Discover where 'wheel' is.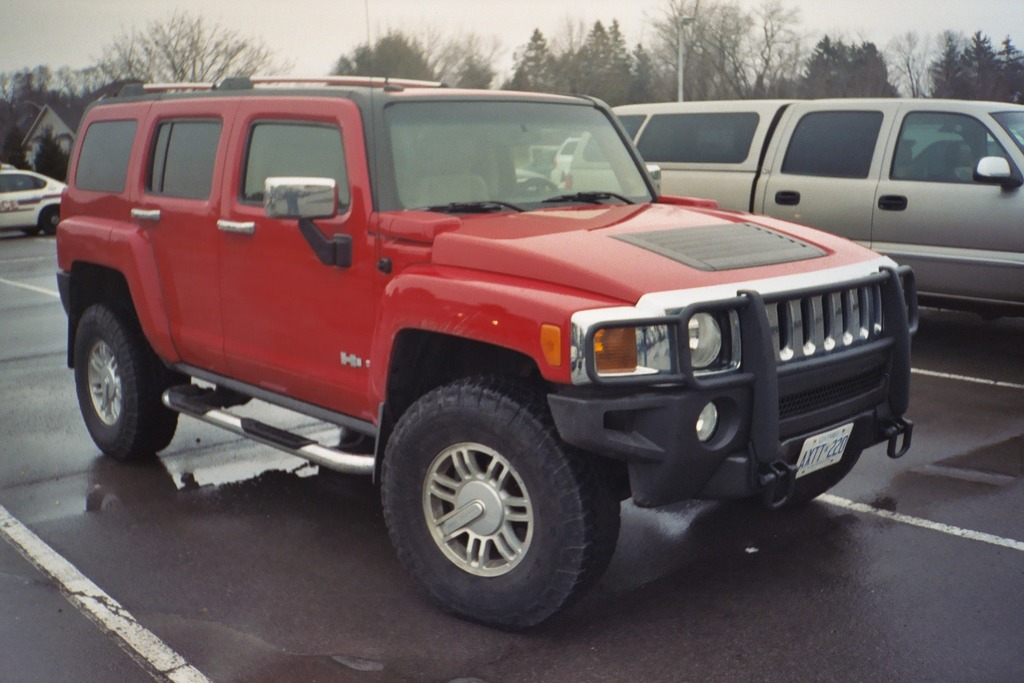
Discovered at Rect(375, 384, 617, 626).
